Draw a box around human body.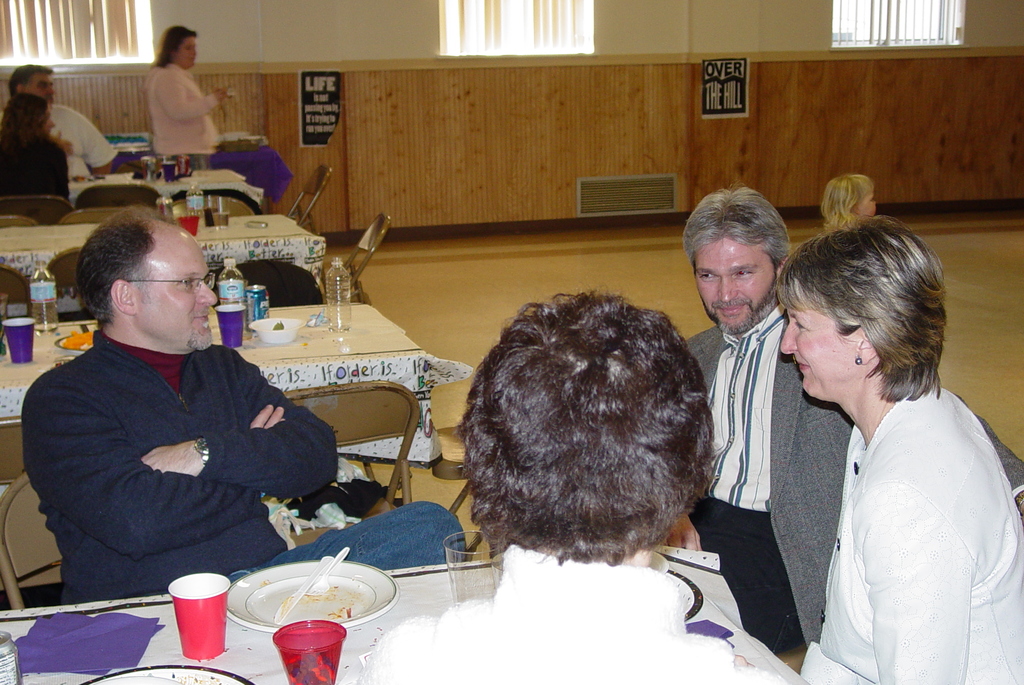
[1,101,113,180].
